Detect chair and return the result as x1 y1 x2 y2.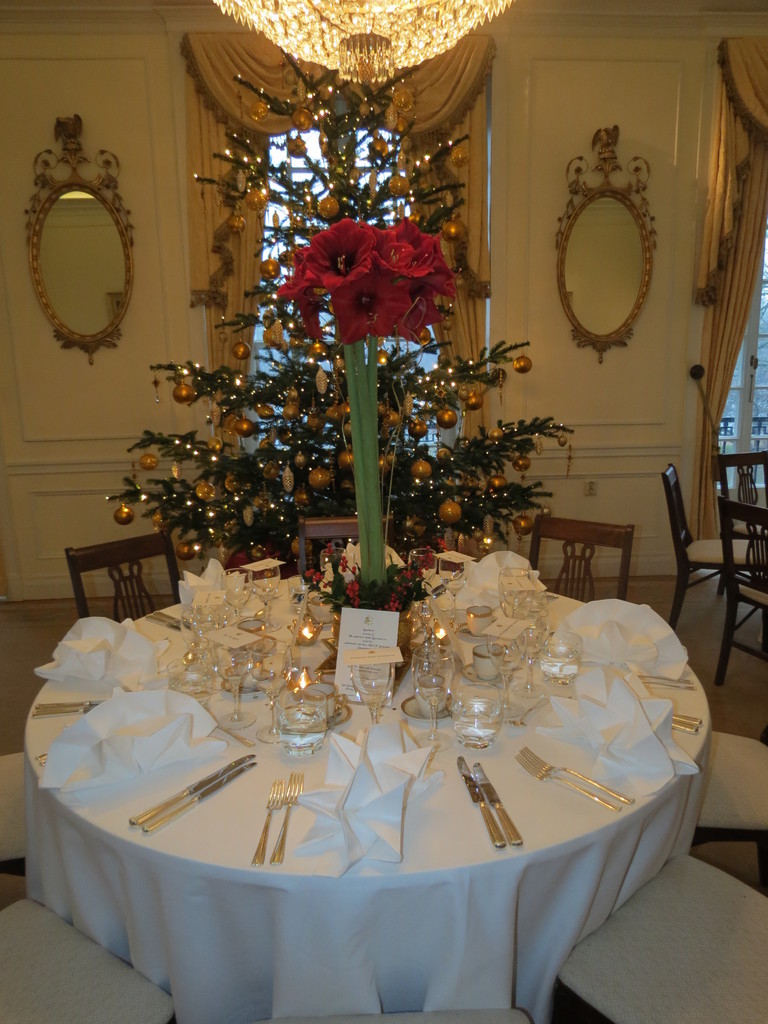
0 899 175 1023.
